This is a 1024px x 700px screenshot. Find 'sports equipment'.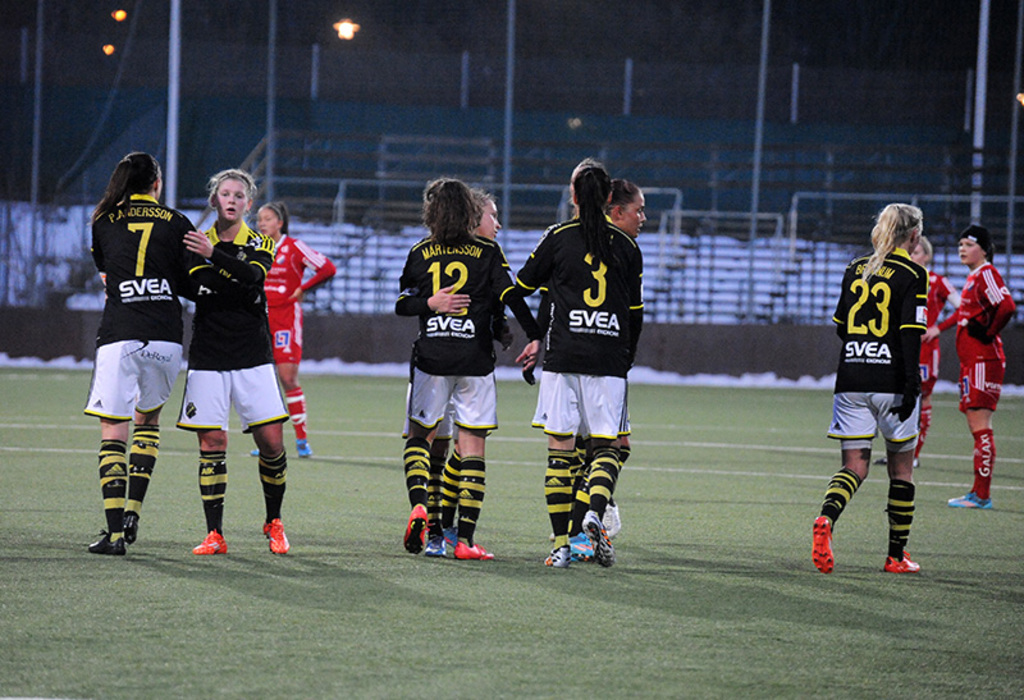
Bounding box: <box>259,517,293,554</box>.
